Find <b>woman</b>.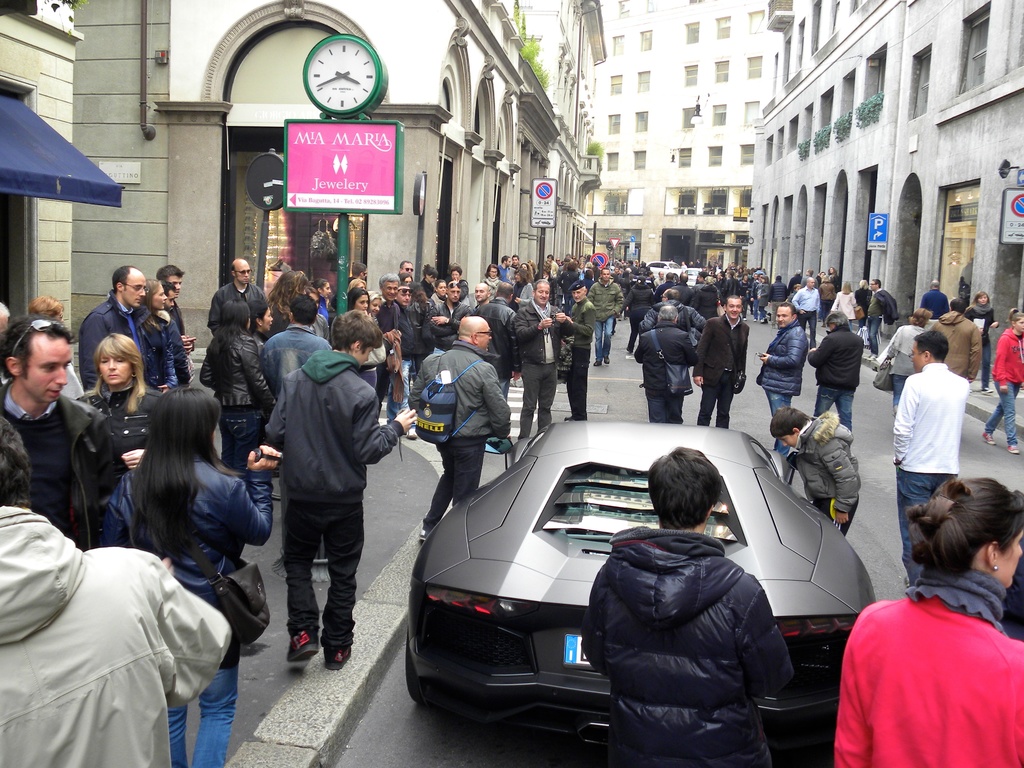
bbox(819, 272, 840, 313).
